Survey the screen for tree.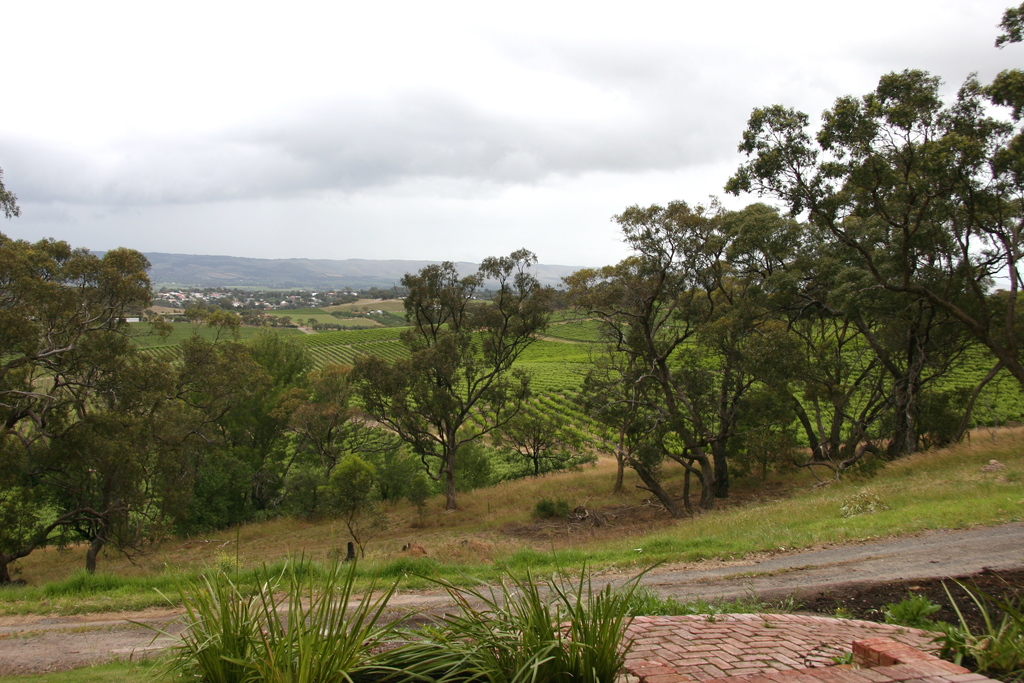
Survey found: (left=346, top=232, right=556, bottom=513).
